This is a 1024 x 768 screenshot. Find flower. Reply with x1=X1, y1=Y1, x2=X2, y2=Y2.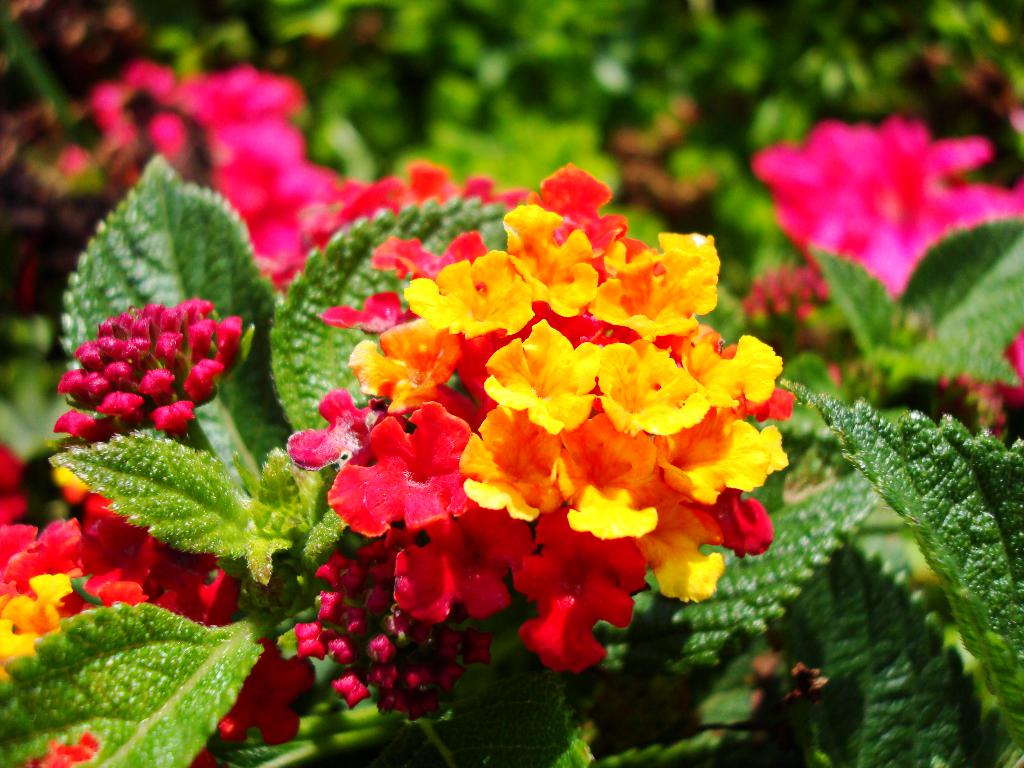
x1=755, y1=115, x2=1017, y2=300.
